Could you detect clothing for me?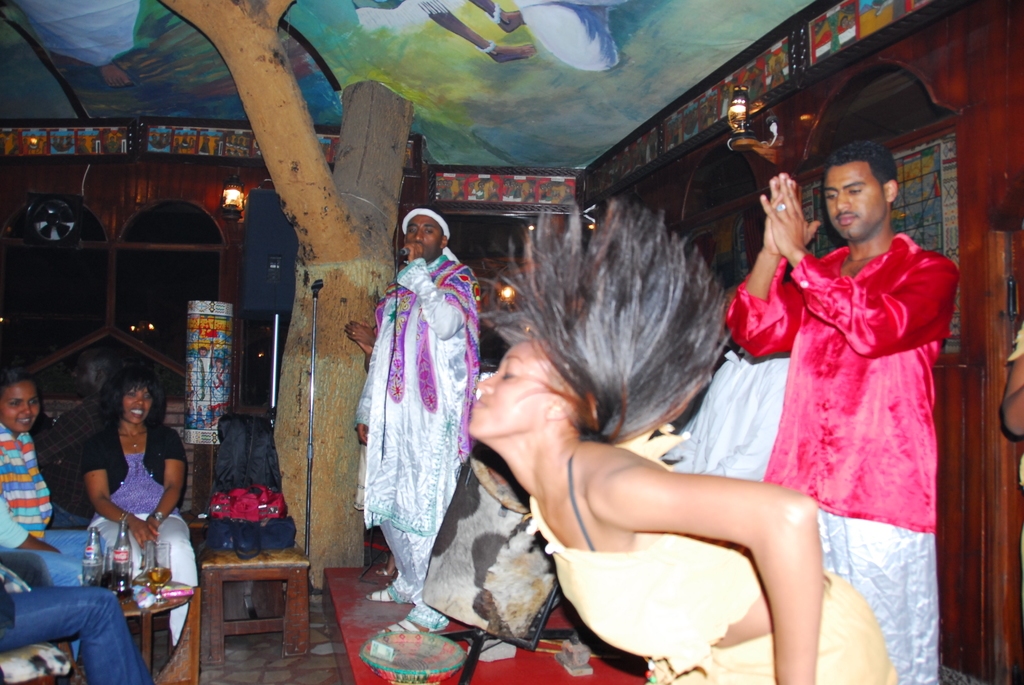
Detection result: [550, 521, 883, 684].
